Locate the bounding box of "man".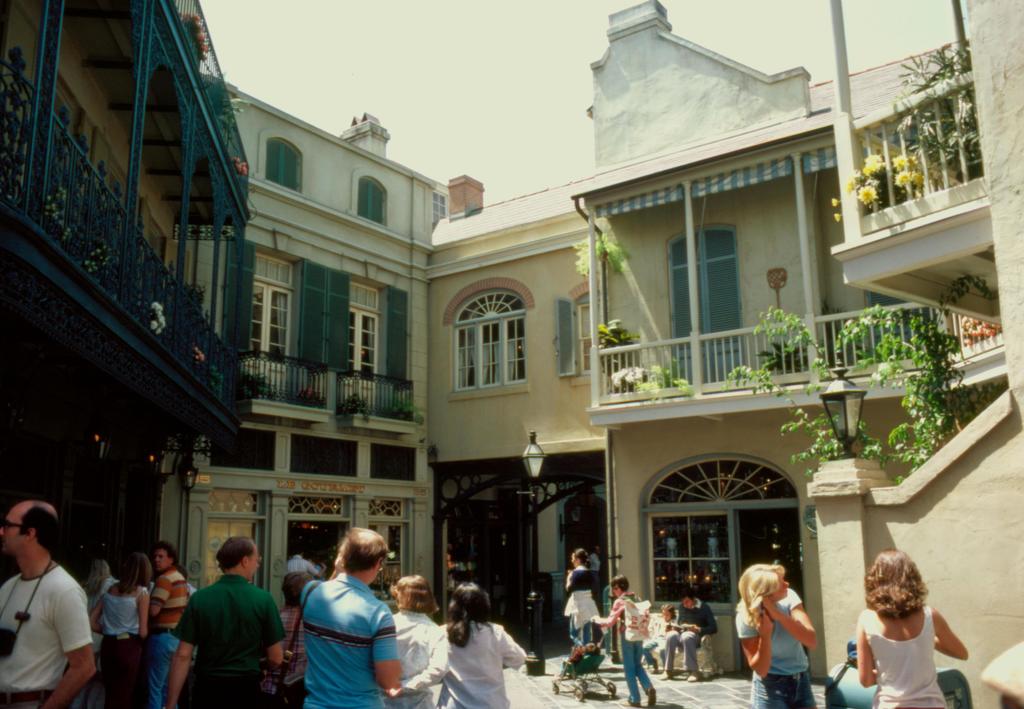
Bounding box: 159, 538, 286, 708.
